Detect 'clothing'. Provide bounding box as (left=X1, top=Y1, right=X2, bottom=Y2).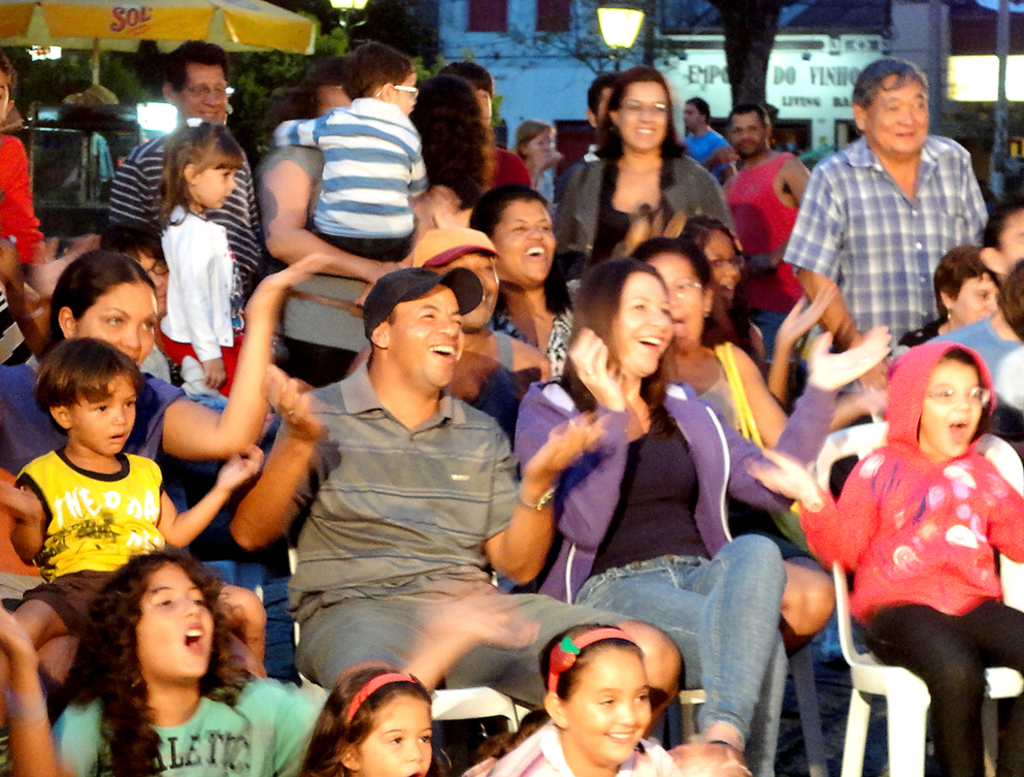
(left=683, top=125, right=725, bottom=175).
